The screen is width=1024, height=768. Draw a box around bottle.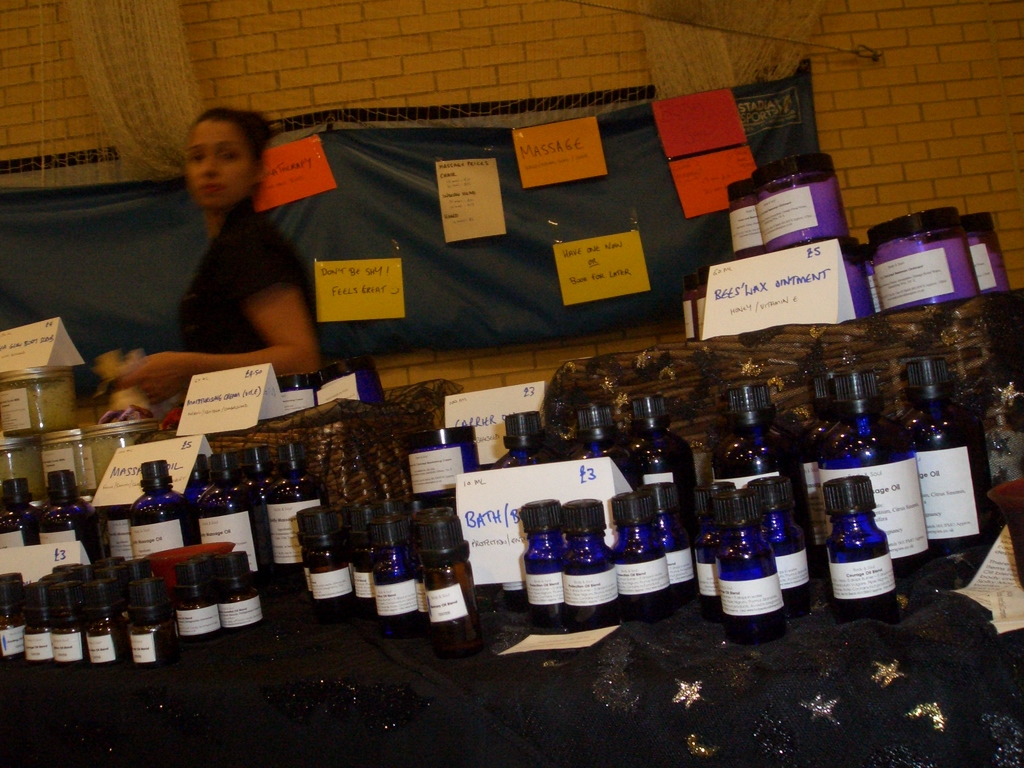
{"left": 410, "top": 509, "right": 452, "bottom": 636}.
